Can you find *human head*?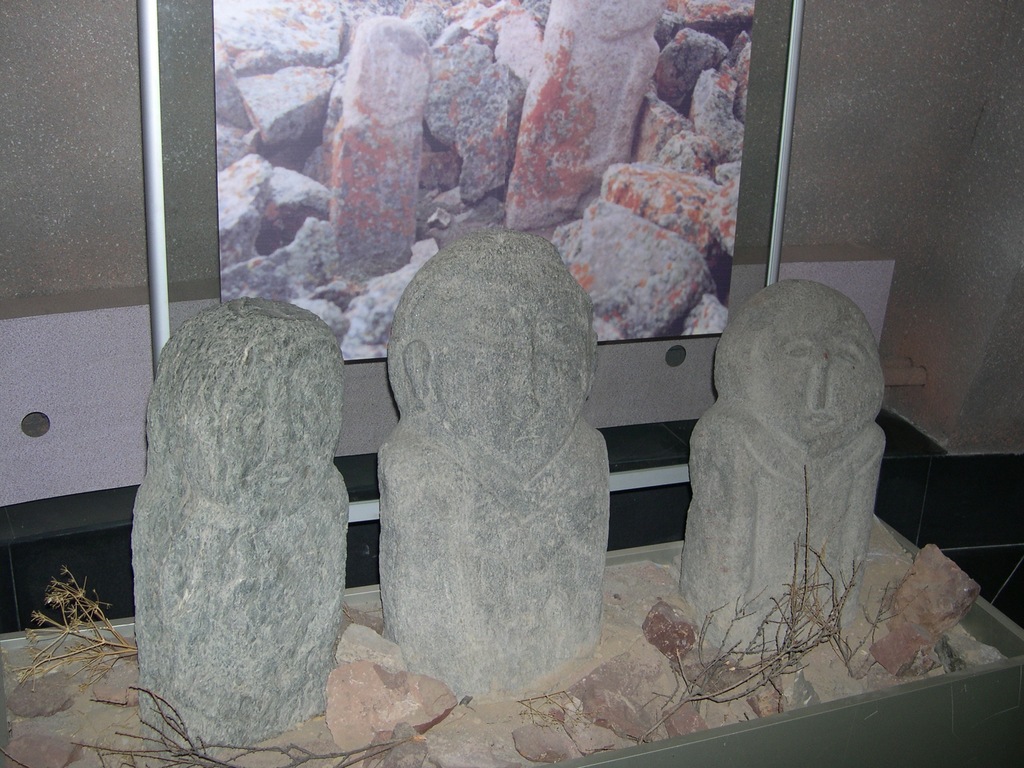
Yes, bounding box: pyautogui.locateOnScreen(141, 299, 349, 526).
